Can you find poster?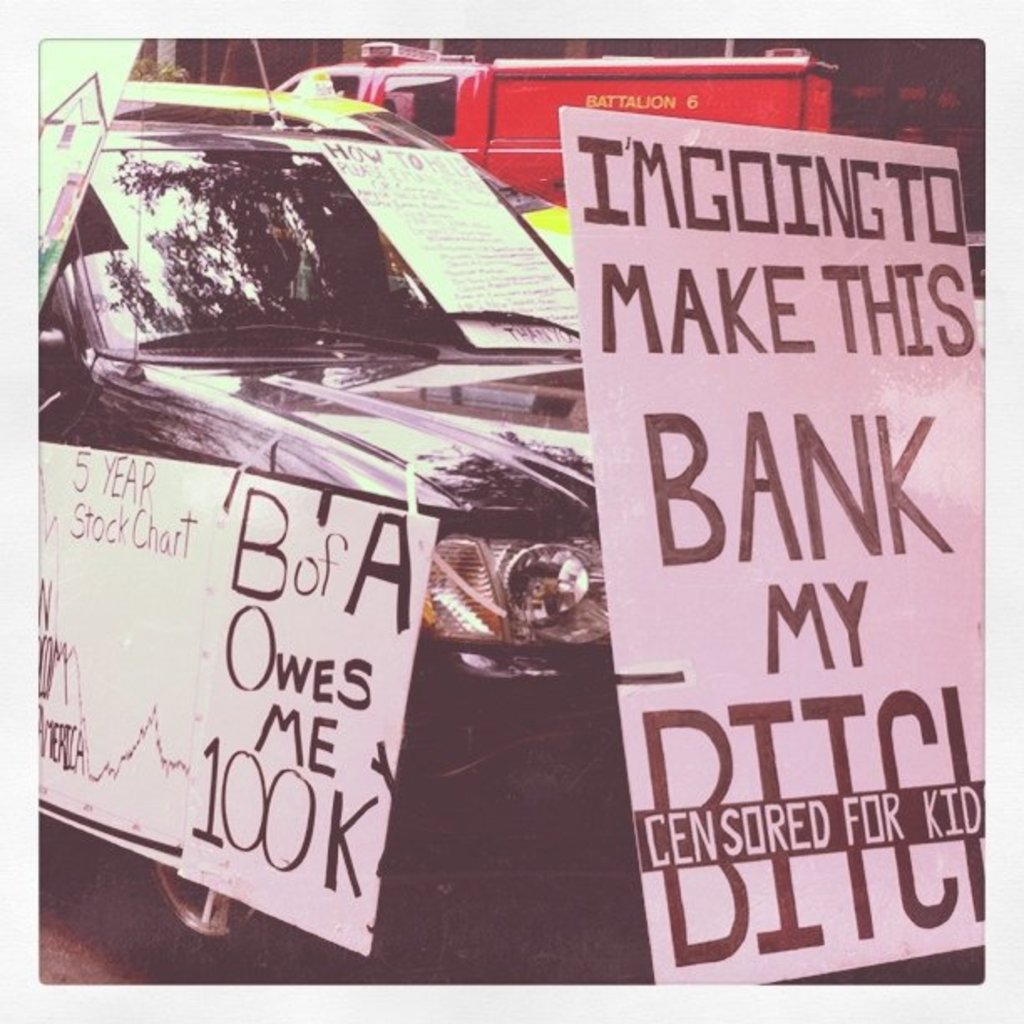
Yes, bounding box: (315,142,576,350).
